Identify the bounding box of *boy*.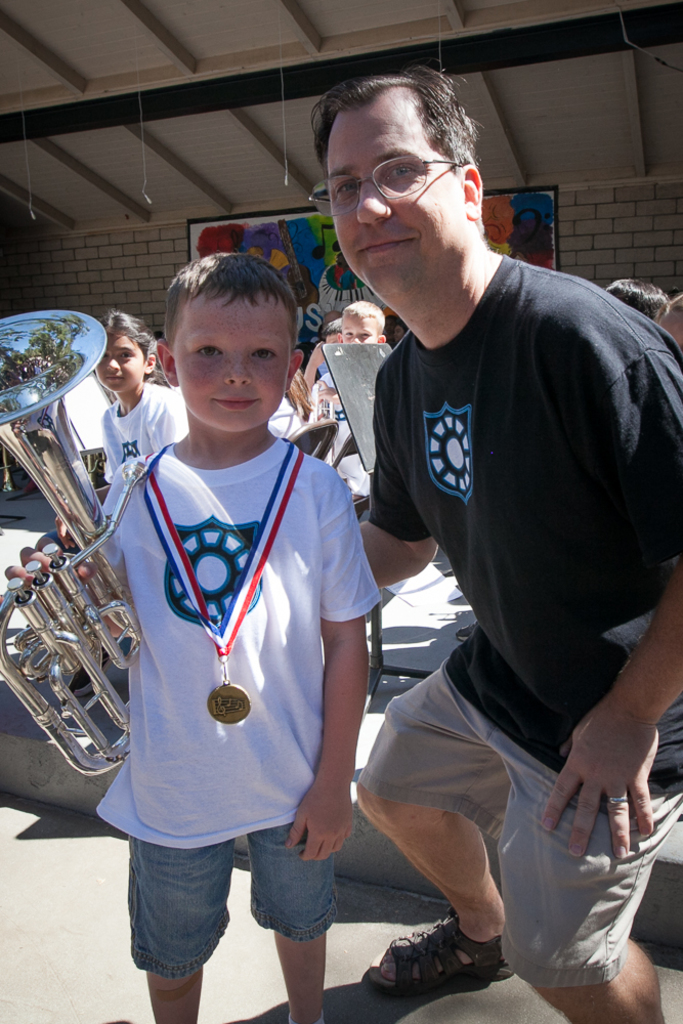
(x1=285, y1=295, x2=389, y2=435).
